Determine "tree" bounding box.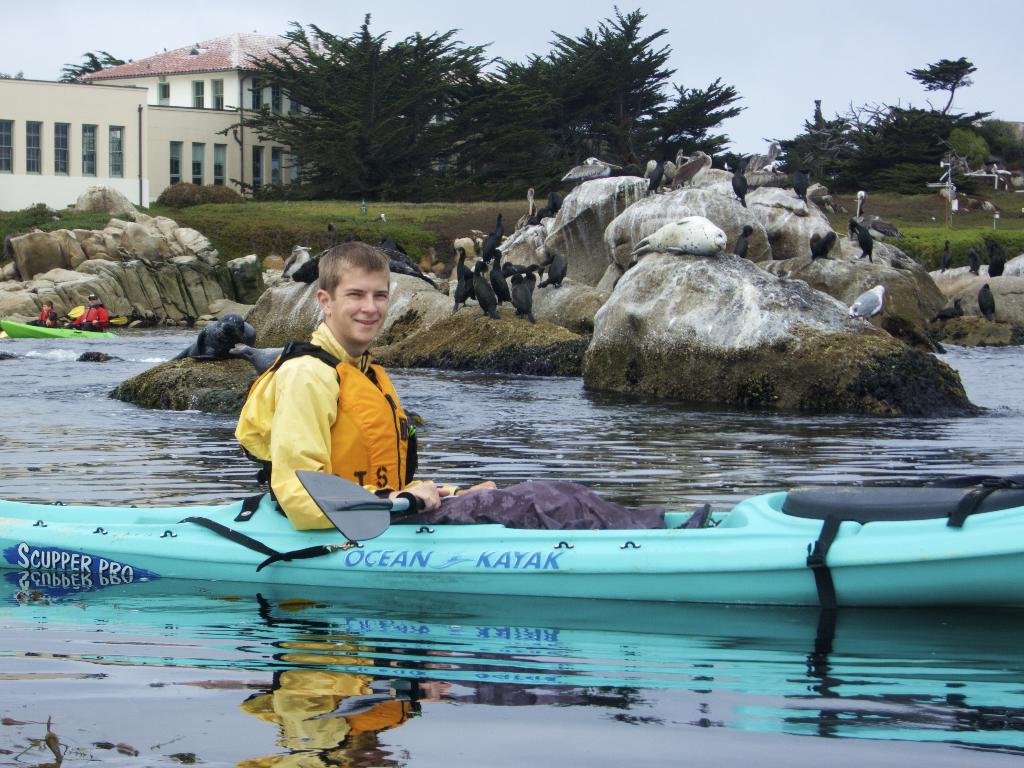
Determined: (x1=212, y1=12, x2=503, y2=197).
